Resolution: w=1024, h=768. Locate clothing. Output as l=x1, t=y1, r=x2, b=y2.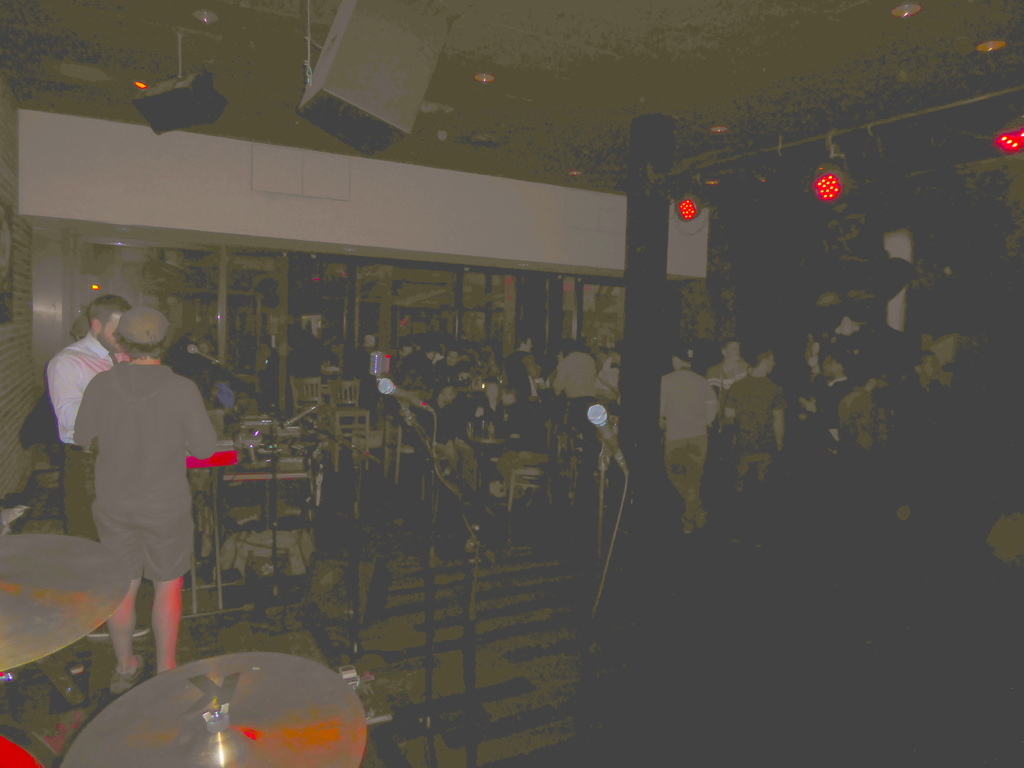
l=825, t=381, r=892, b=476.
